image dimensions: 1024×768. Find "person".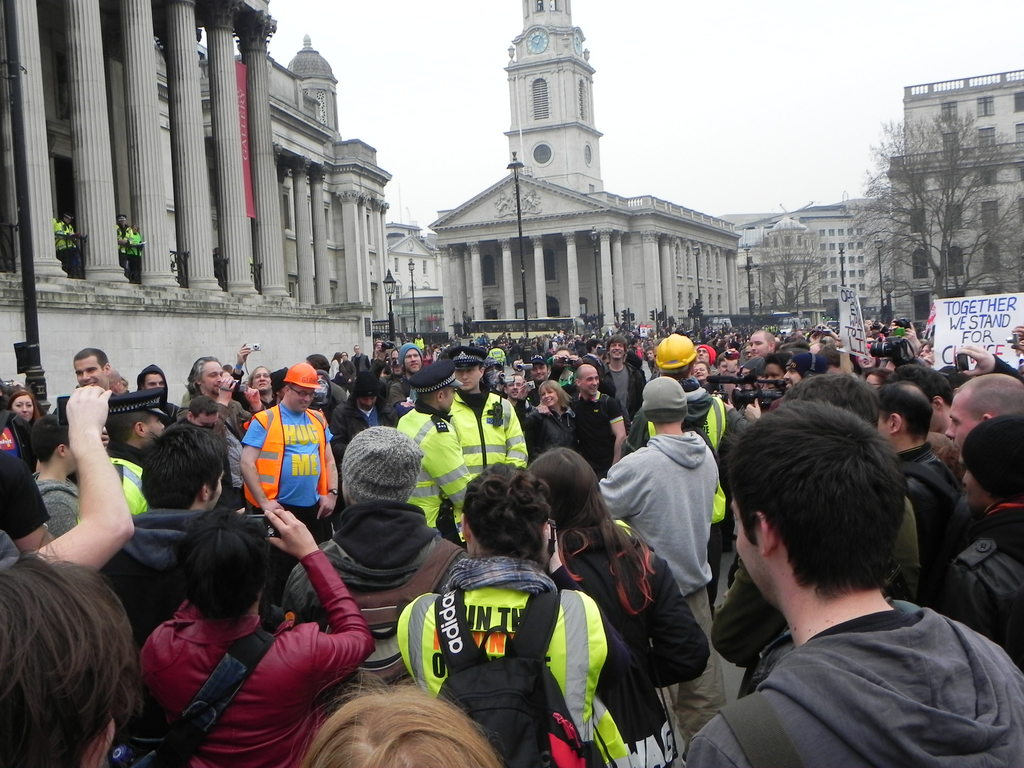
detection(394, 459, 631, 767).
